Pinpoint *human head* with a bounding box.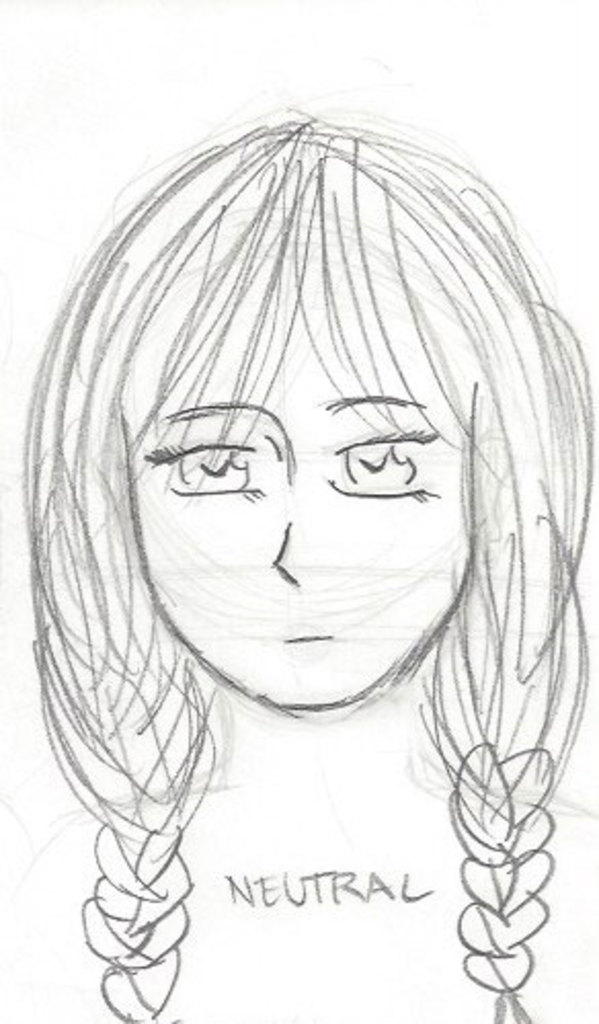
[x1=101, y1=193, x2=542, y2=687].
